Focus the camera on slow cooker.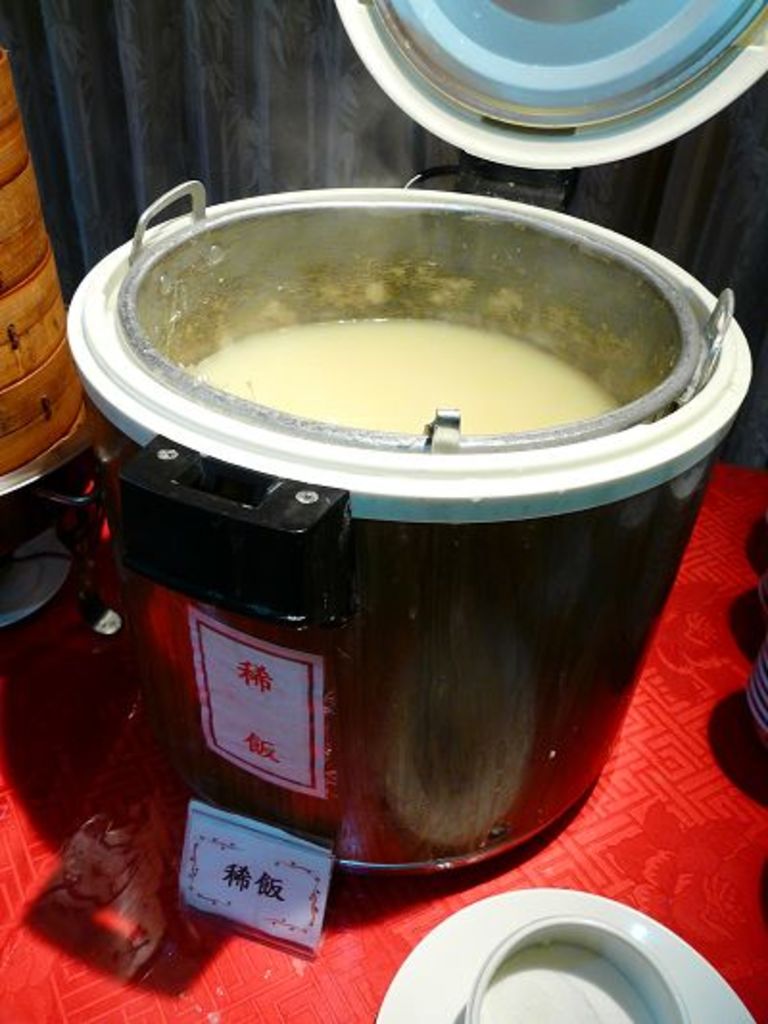
Focus region: l=60, t=0, r=766, b=895.
